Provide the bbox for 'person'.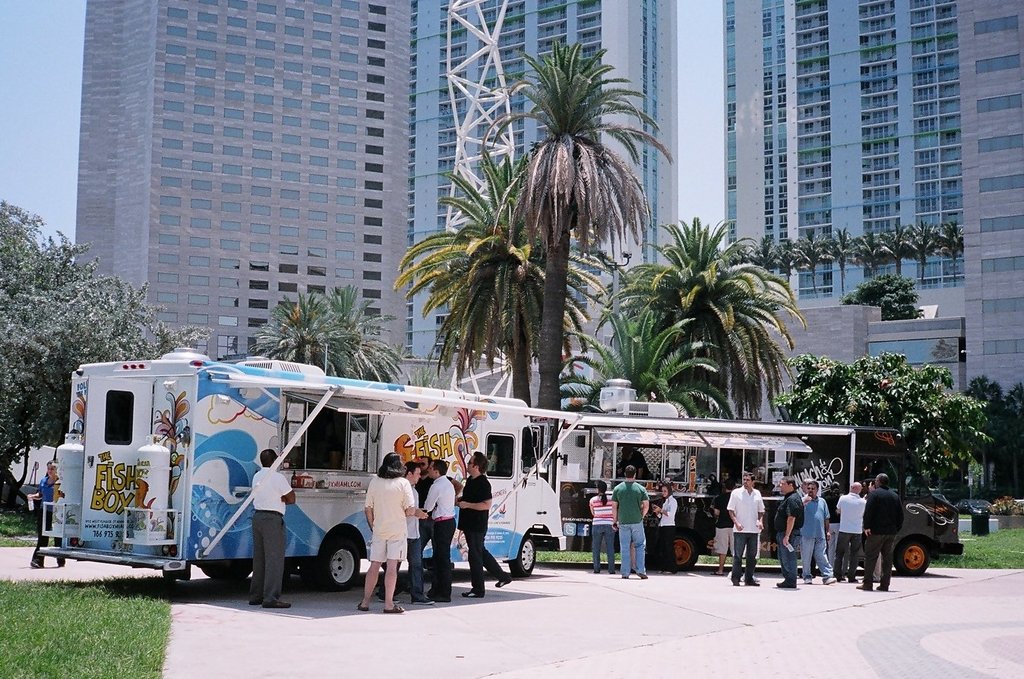
643/479/681/573.
